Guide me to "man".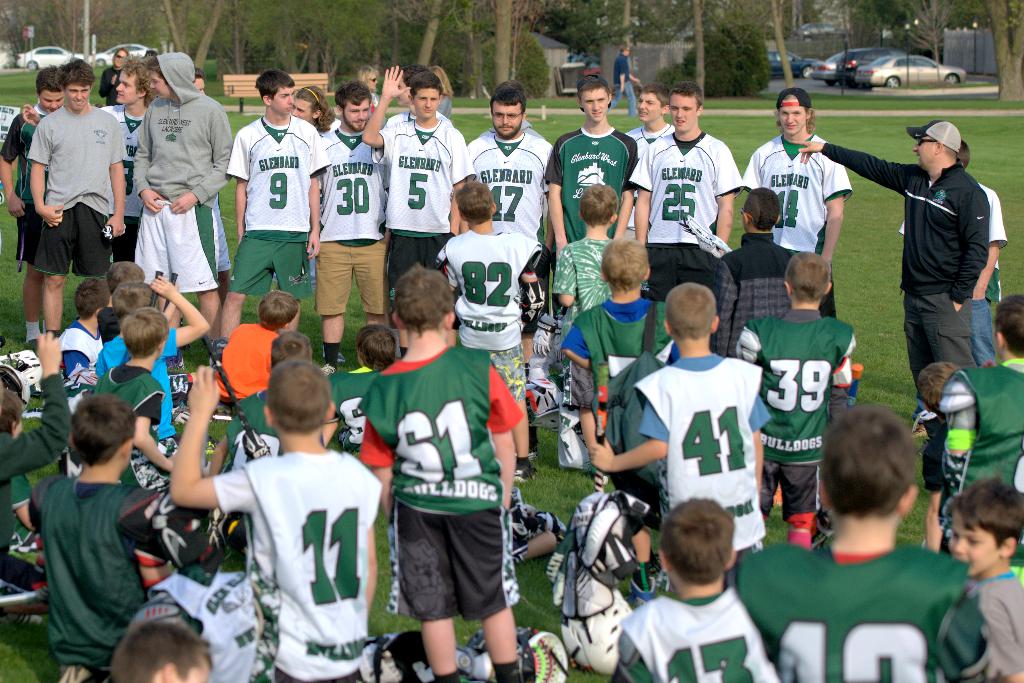
Guidance: 897,142,1006,364.
